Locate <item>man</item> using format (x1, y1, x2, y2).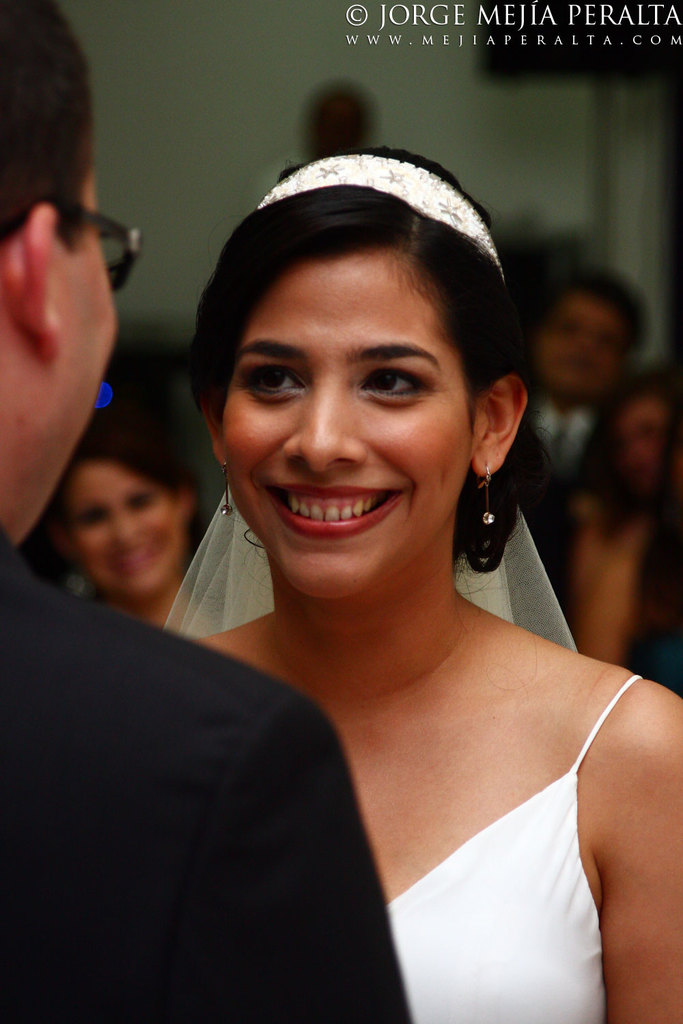
(0, 0, 413, 1023).
